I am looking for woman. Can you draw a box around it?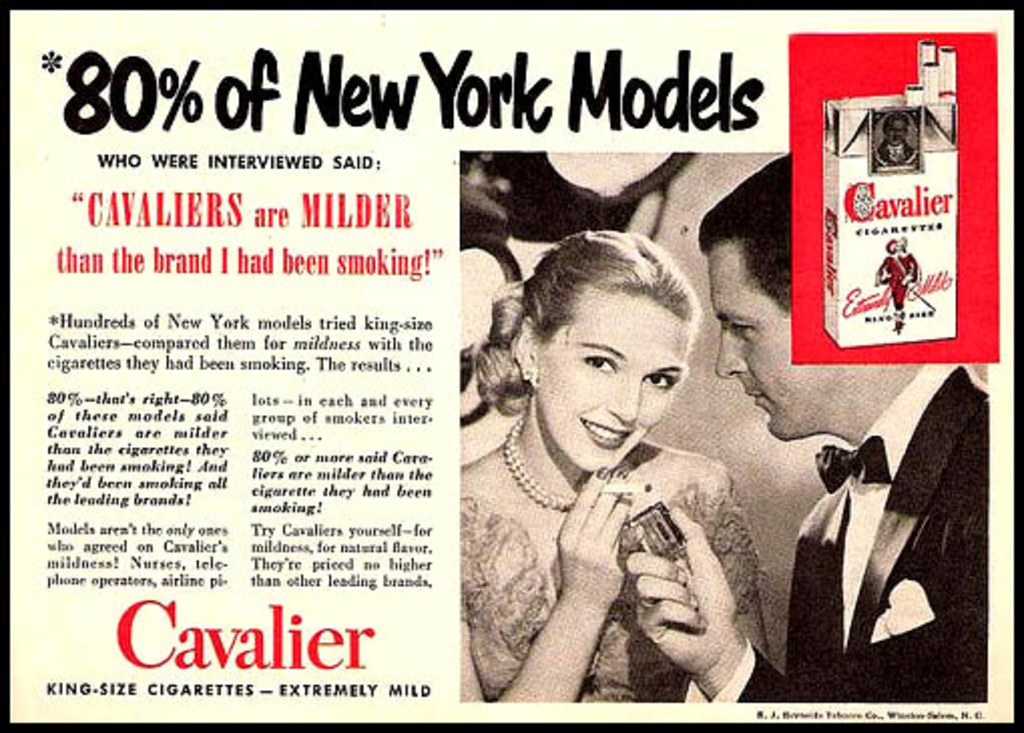
Sure, the bounding box is crop(460, 235, 789, 705).
